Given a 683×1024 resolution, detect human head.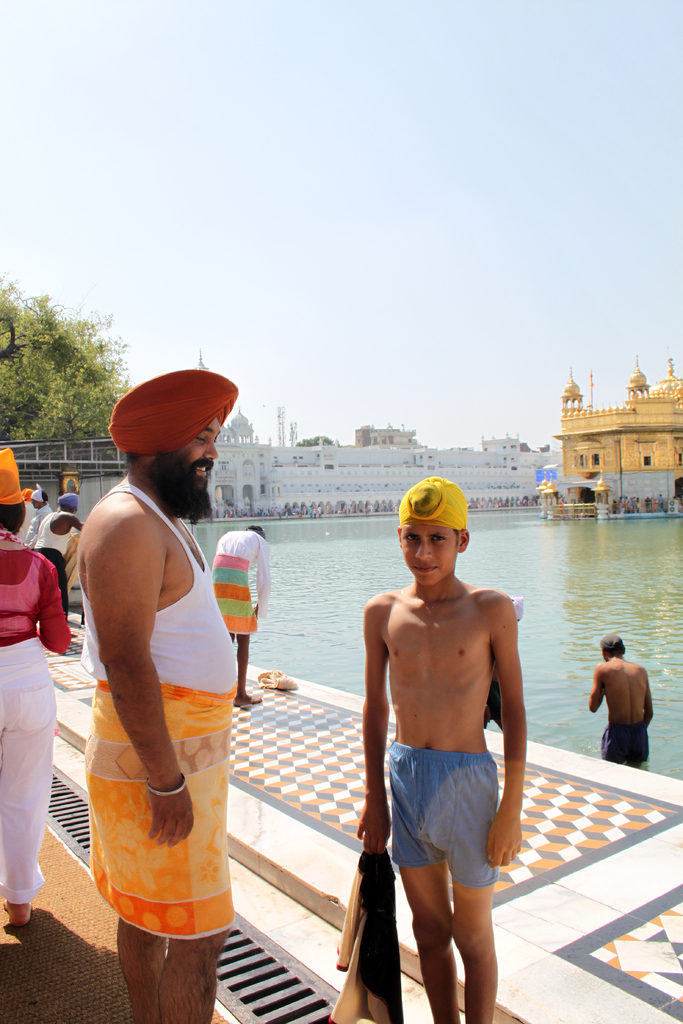
box(597, 633, 625, 660).
